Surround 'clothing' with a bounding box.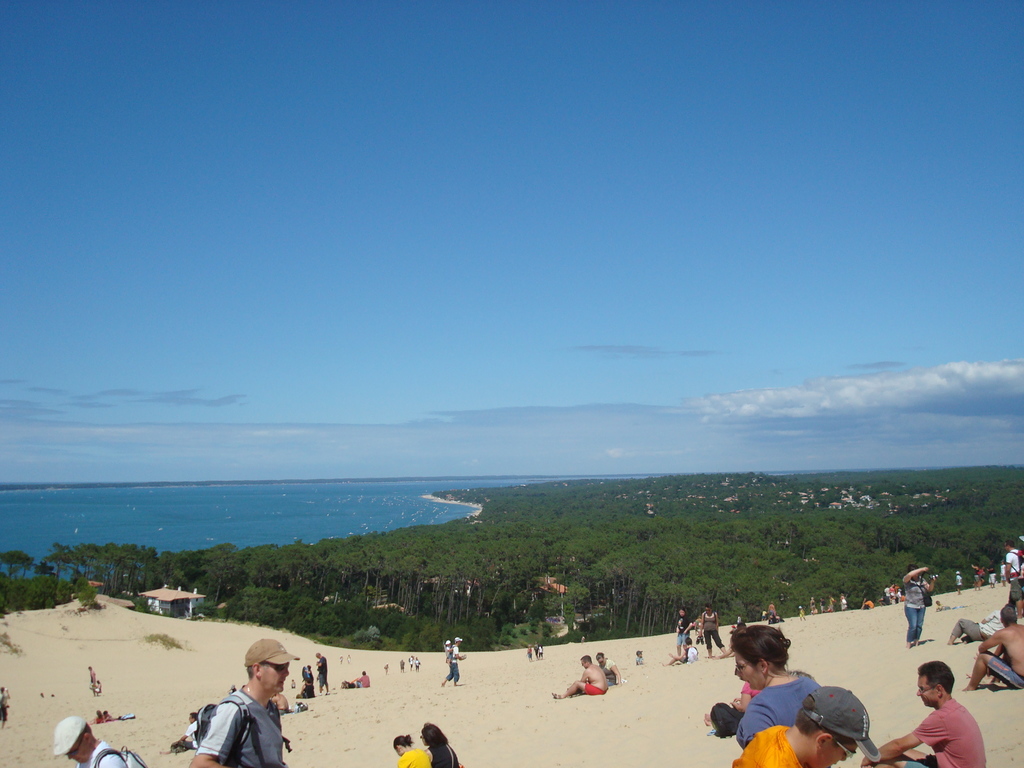
414, 659, 419, 673.
